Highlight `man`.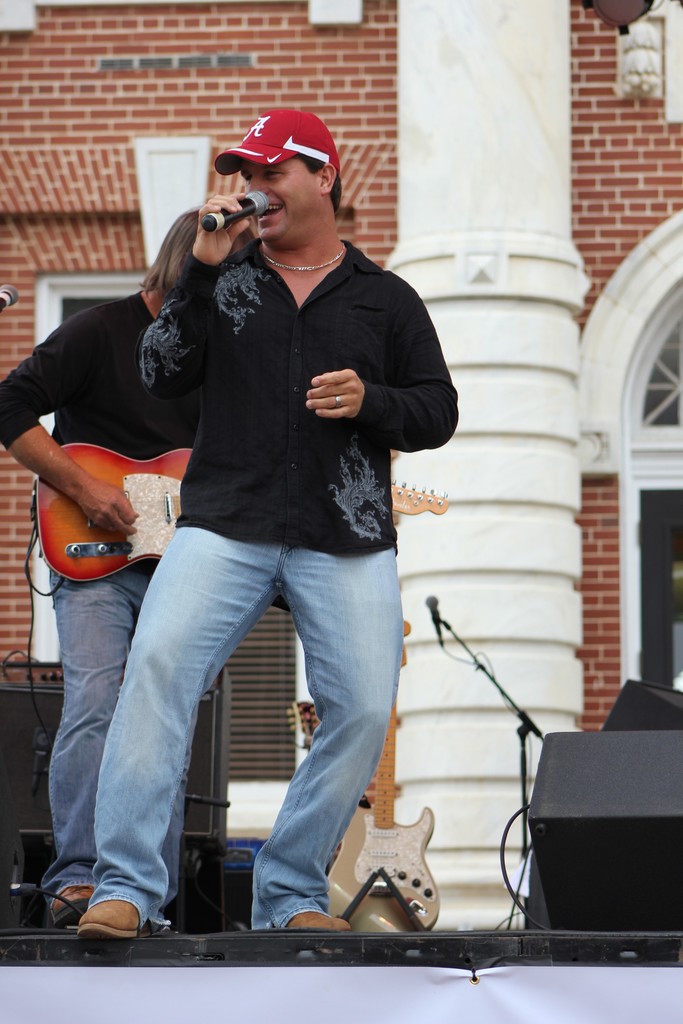
Highlighted region: x1=0, y1=197, x2=266, y2=943.
